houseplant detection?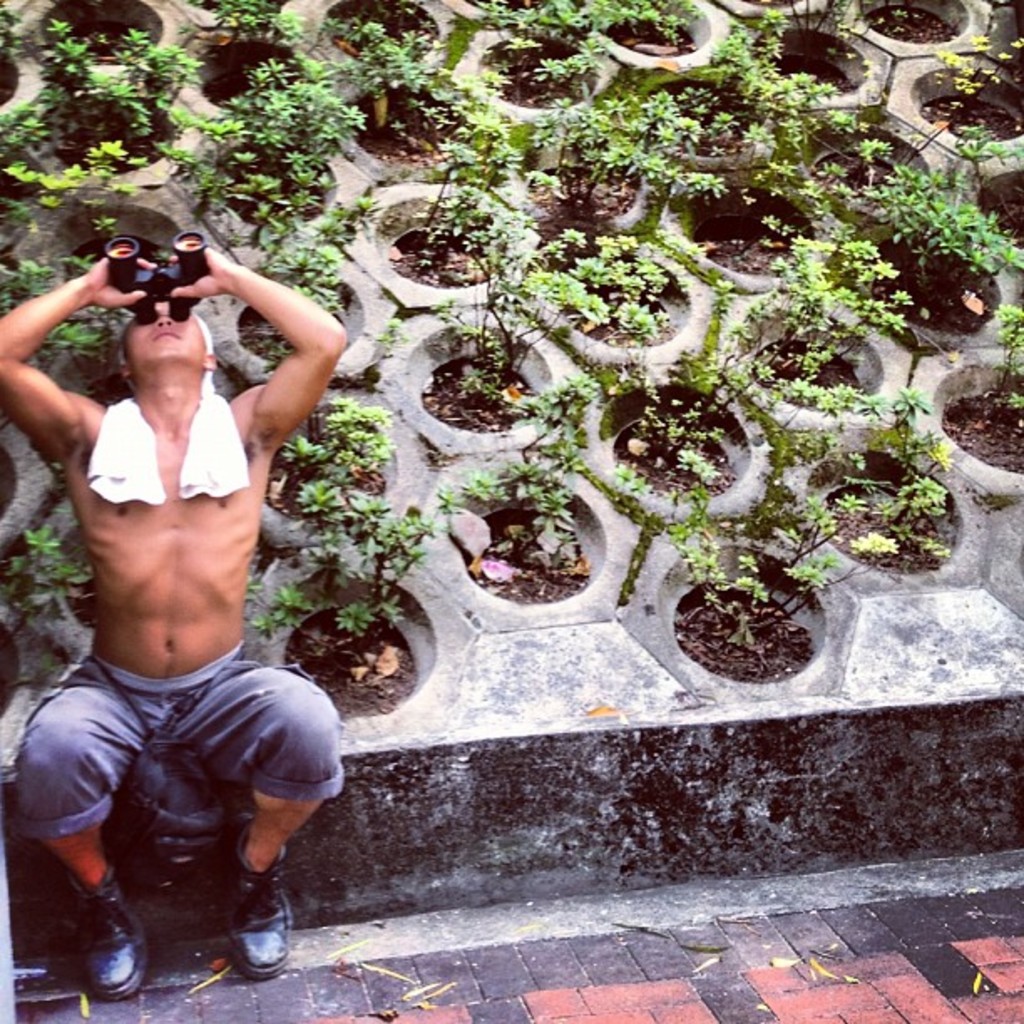
bbox=[0, 525, 79, 631]
